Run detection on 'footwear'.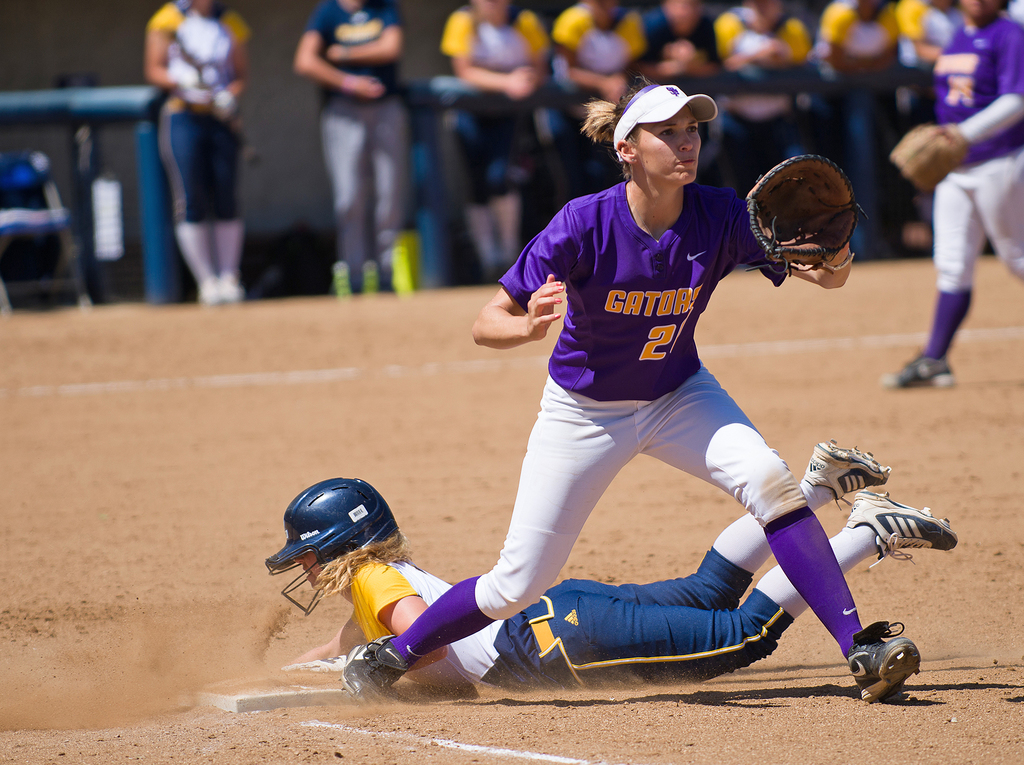
Result: crop(847, 616, 934, 701).
